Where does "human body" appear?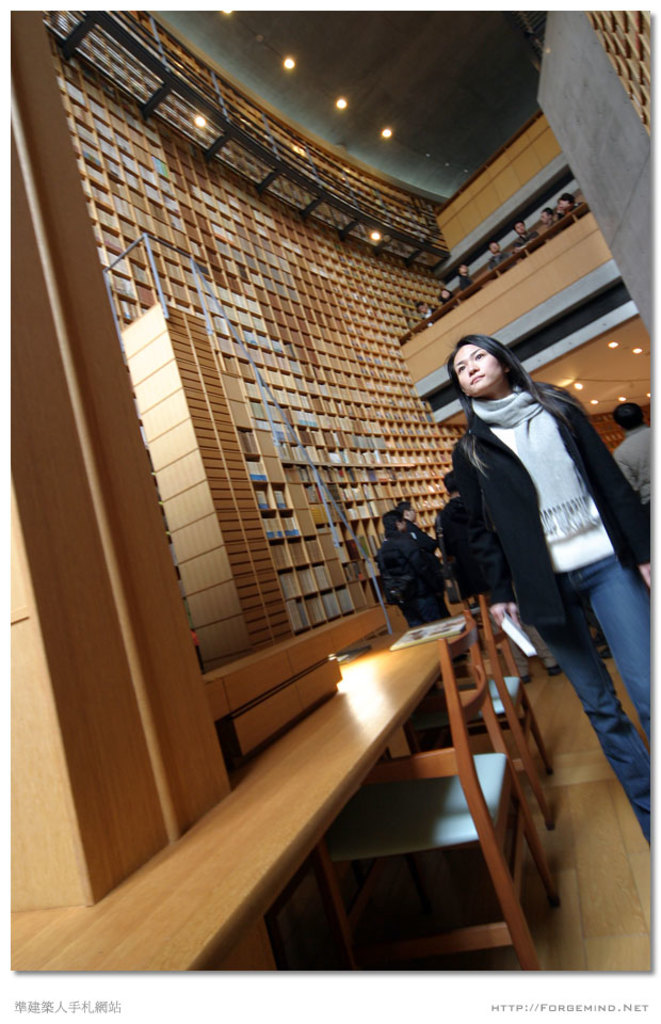
Appears at Rect(612, 409, 657, 538).
